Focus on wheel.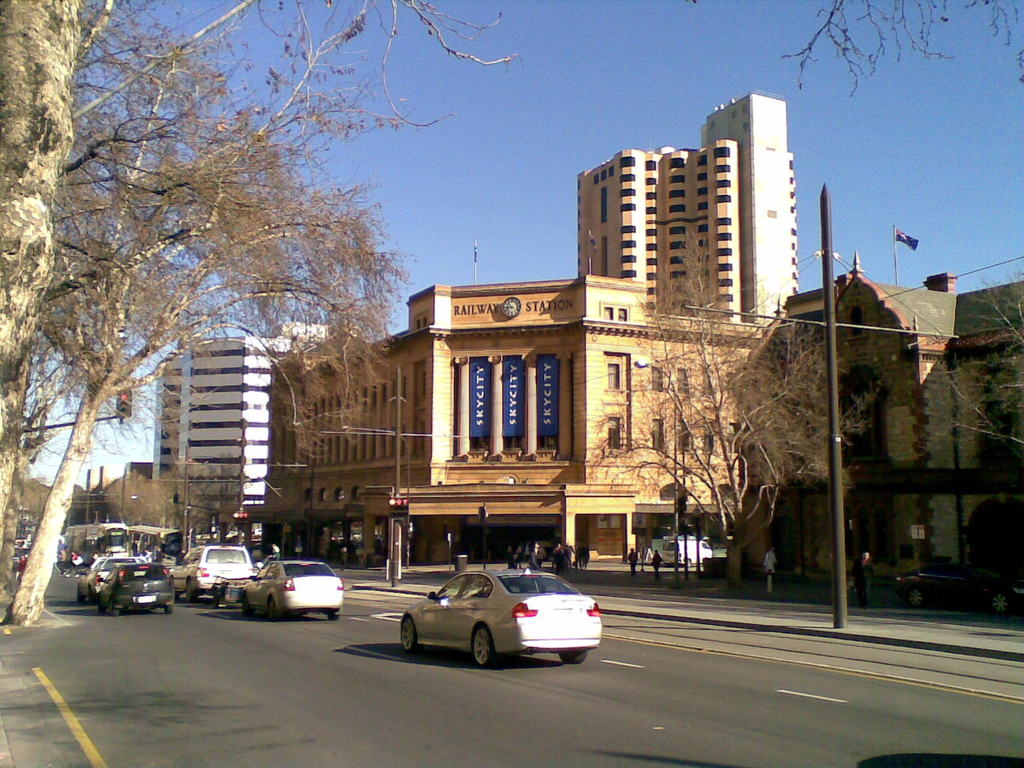
Focused at pyautogui.locateOnScreen(184, 586, 195, 600).
